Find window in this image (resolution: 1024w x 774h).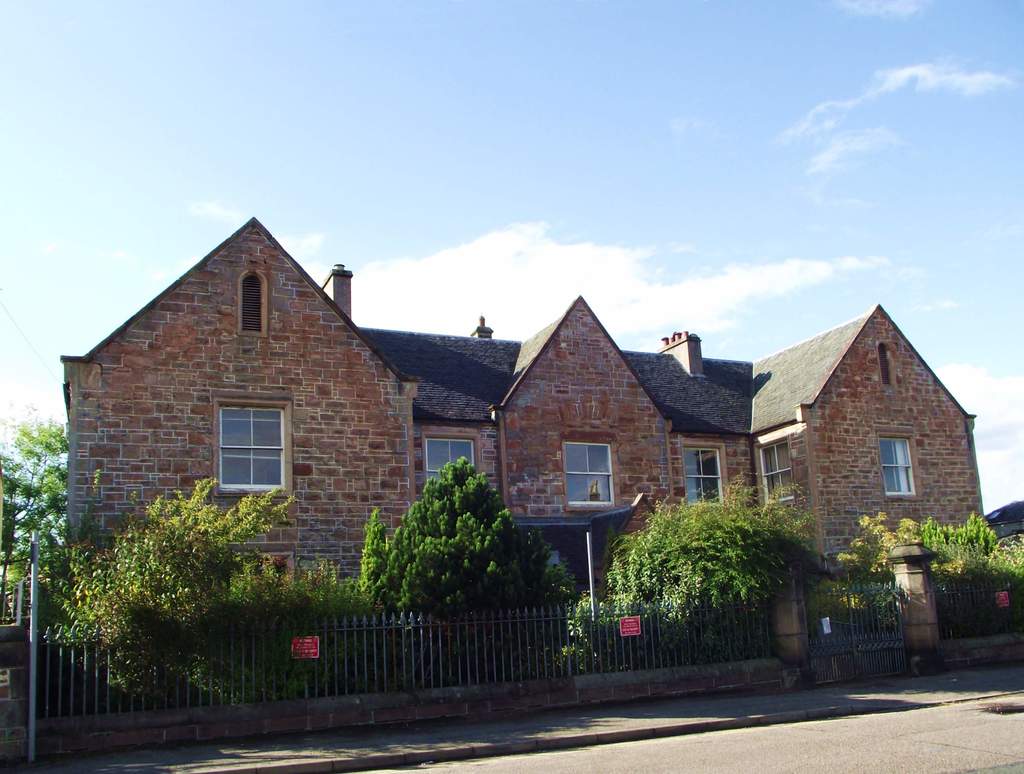
bbox=[879, 436, 916, 495].
